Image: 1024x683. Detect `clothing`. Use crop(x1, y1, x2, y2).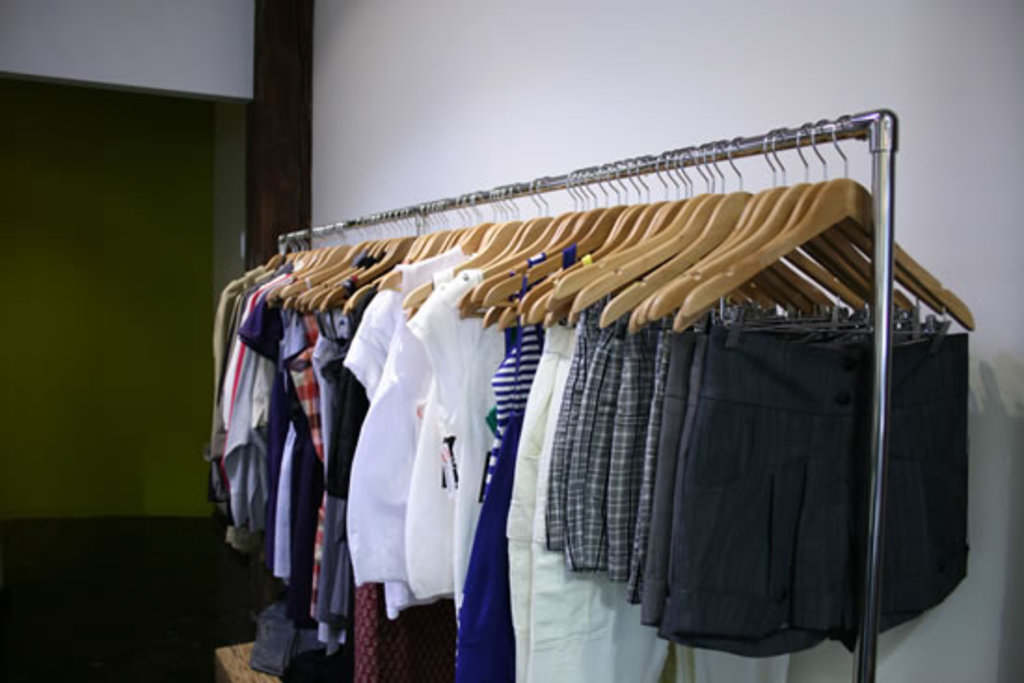
crop(657, 316, 966, 655).
